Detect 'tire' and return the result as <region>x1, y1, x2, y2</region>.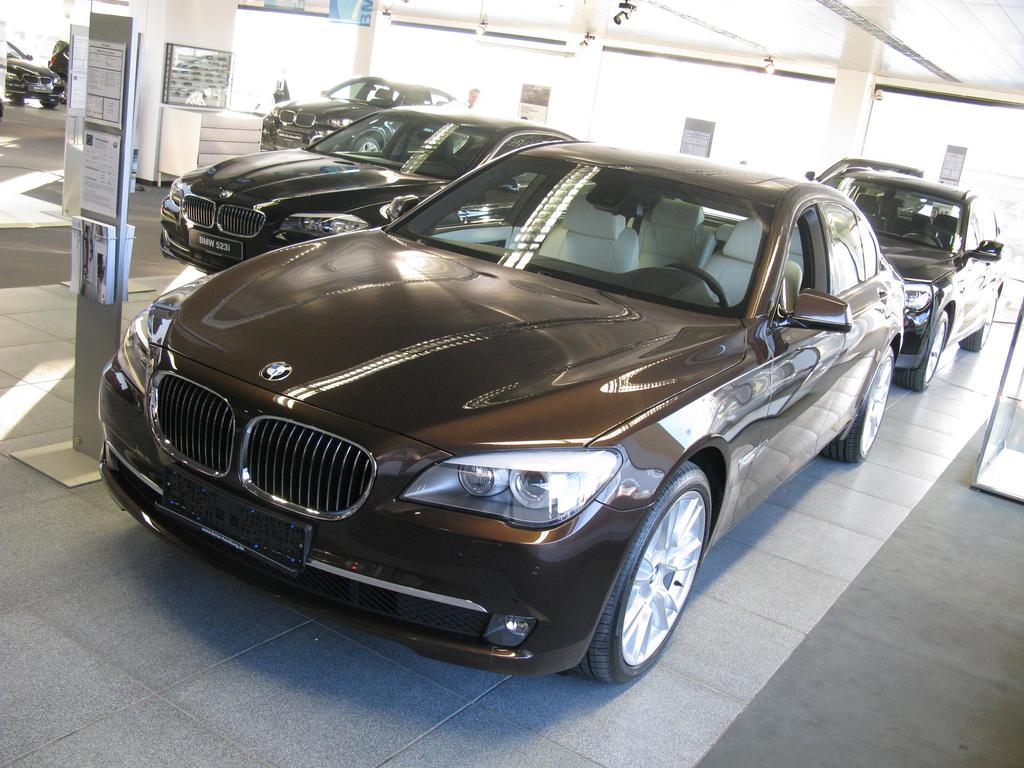
<region>959, 286, 1007, 352</region>.
